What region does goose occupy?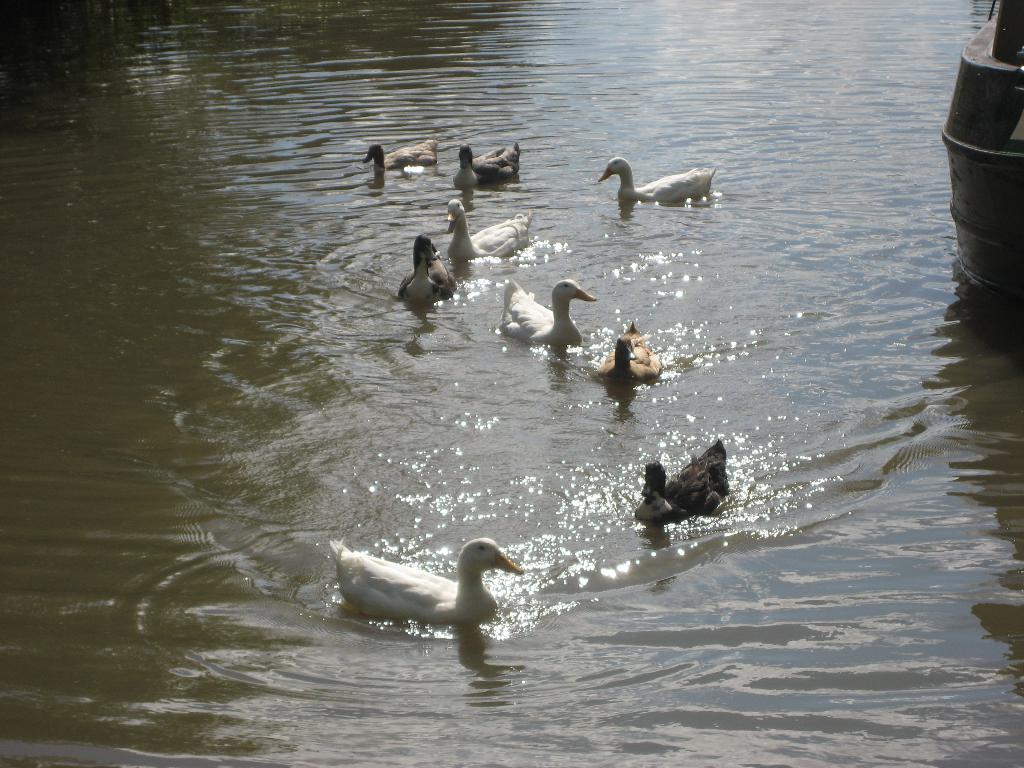
<region>451, 201, 532, 257</region>.
